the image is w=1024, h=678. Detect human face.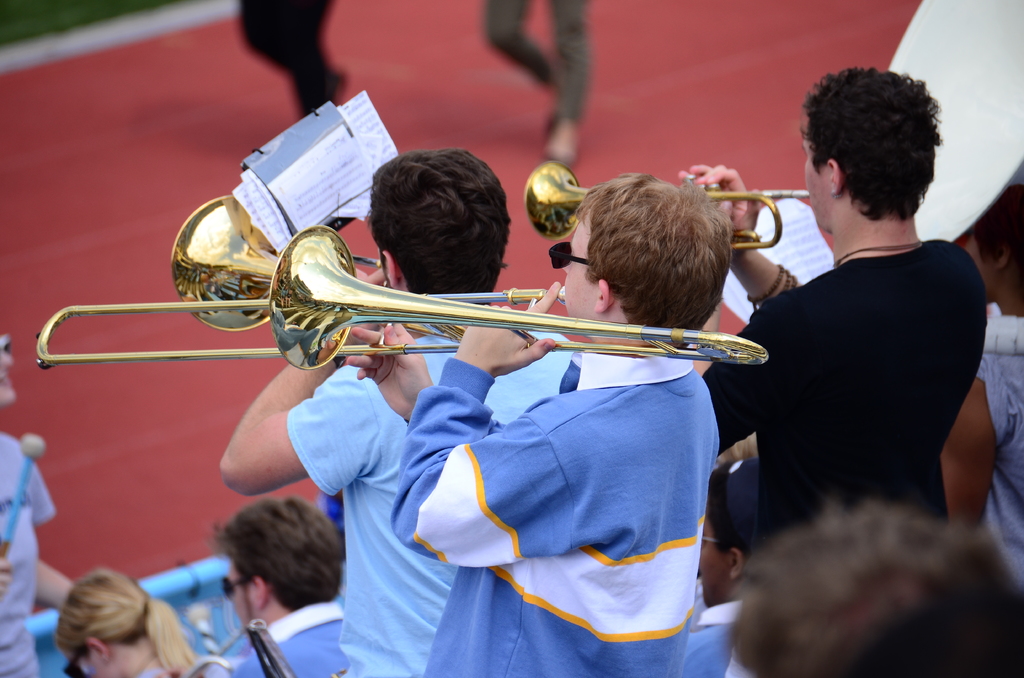
Detection: bbox(226, 565, 259, 626).
